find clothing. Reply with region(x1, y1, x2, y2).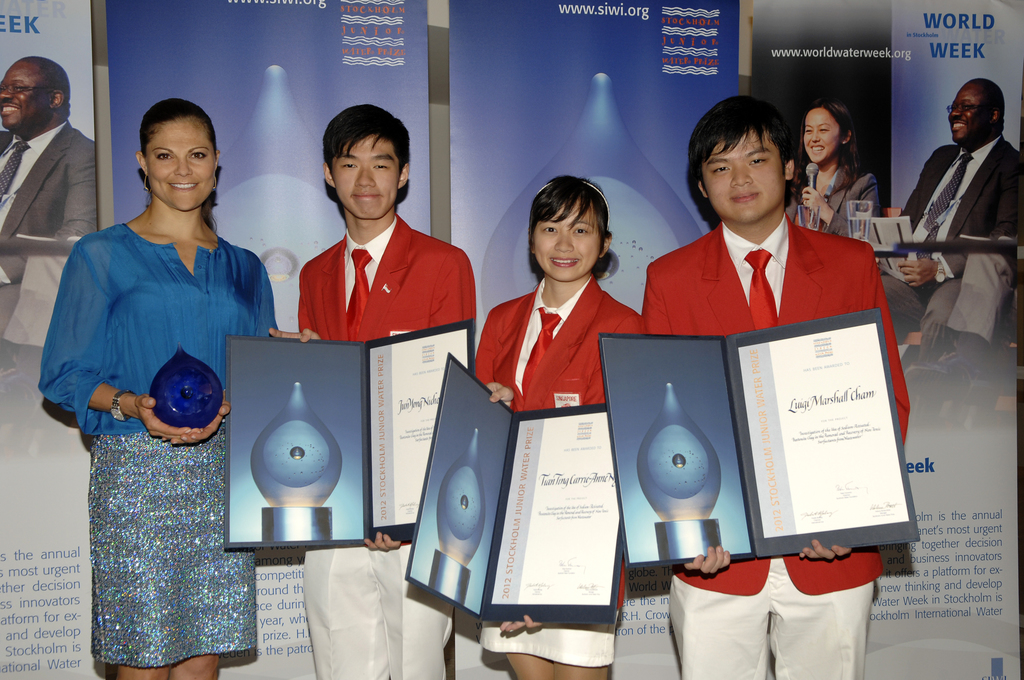
region(0, 113, 99, 287).
